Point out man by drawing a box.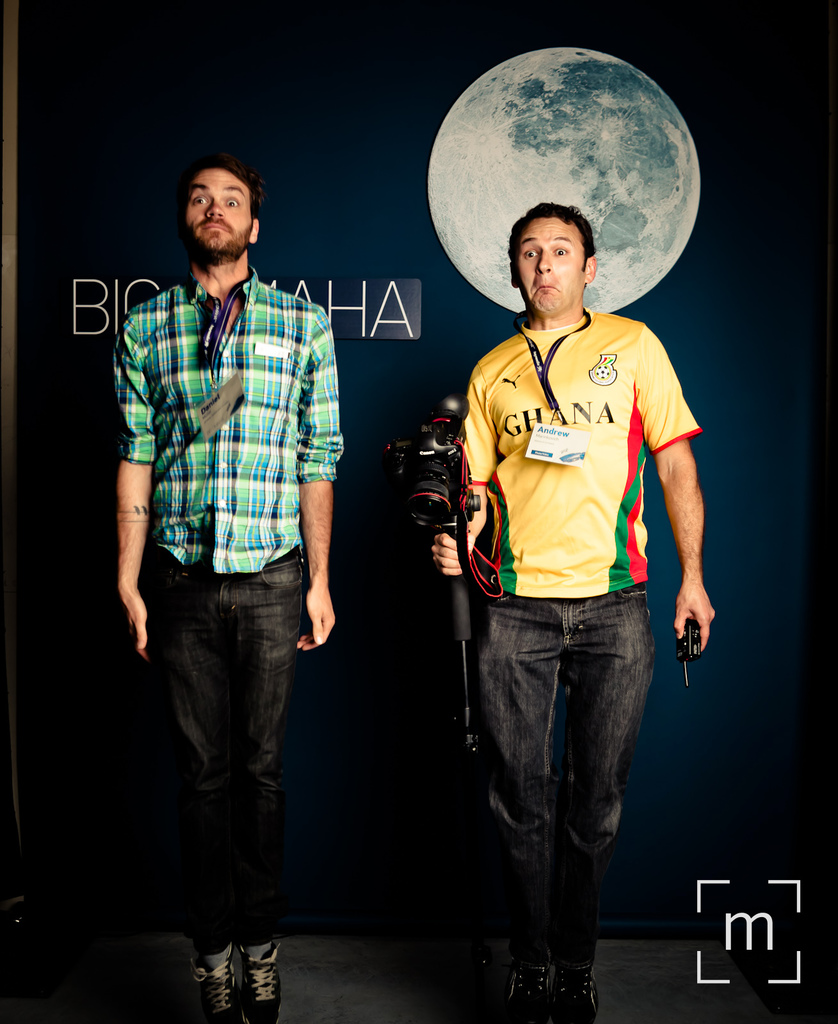
{"left": 424, "top": 200, "right": 716, "bottom": 1023}.
